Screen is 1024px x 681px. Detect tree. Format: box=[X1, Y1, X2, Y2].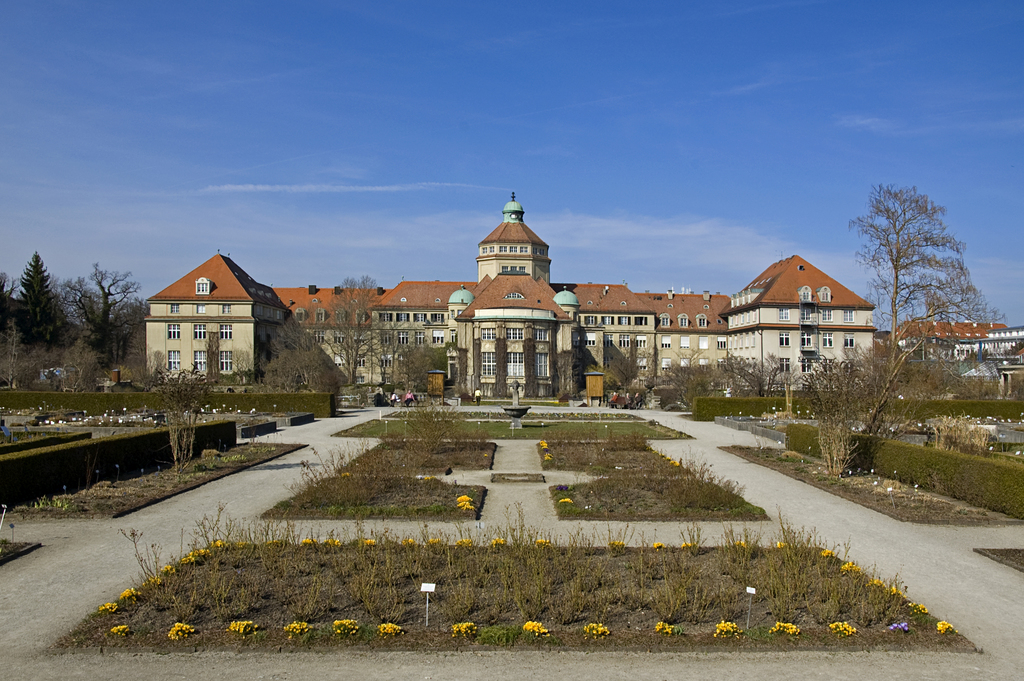
box=[6, 245, 59, 350].
